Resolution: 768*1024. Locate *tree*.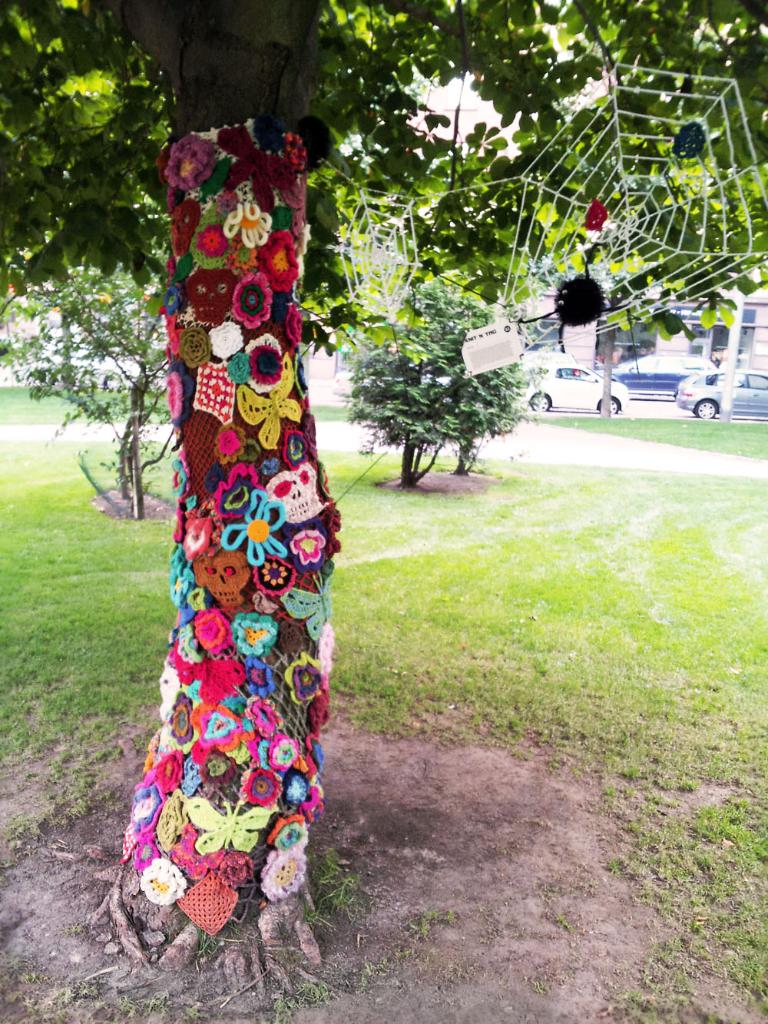
x1=0 y1=262 x2=176 y2=512.
